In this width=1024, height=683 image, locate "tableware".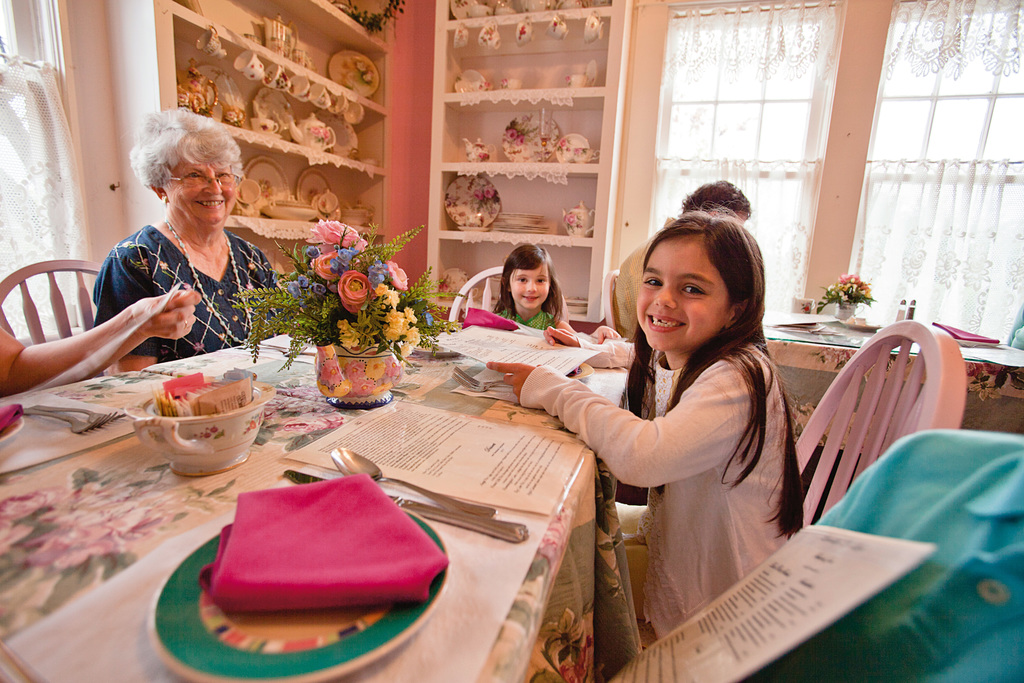
Bounding box: <bbox>450, 68, 486, 97</bbox>.
